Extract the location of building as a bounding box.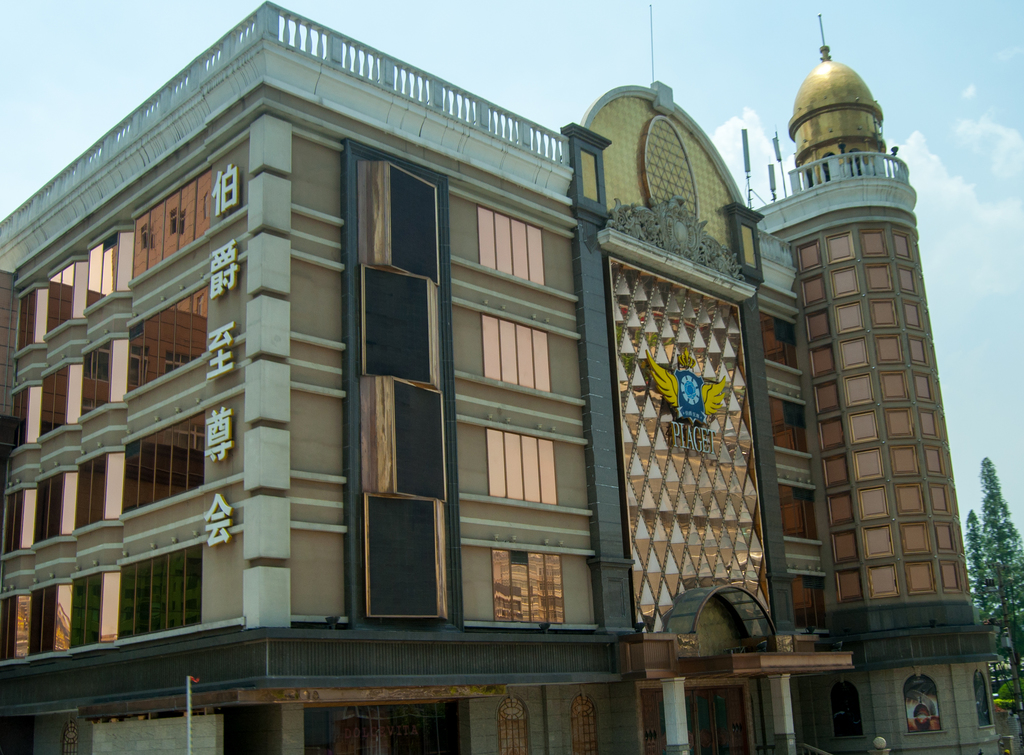
region(0, 3, 996, 754).
